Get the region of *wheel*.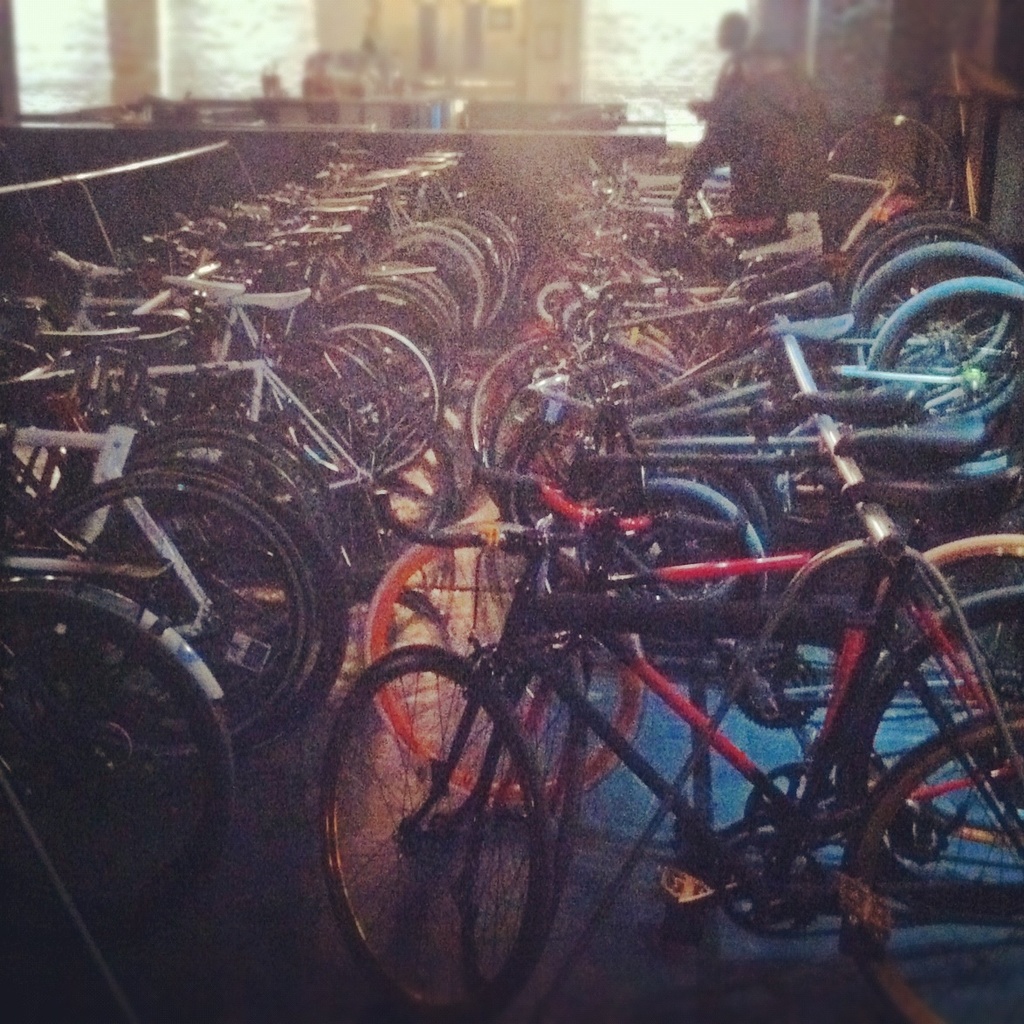
box(845, 705, 1023, 1023).
